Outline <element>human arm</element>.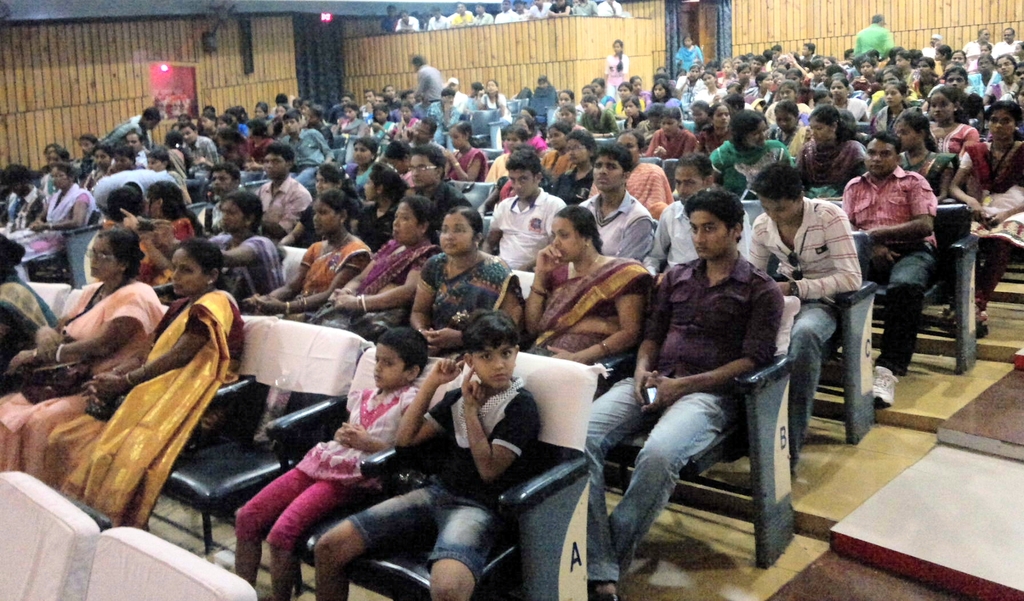
Outline: 426:270:523:364.
